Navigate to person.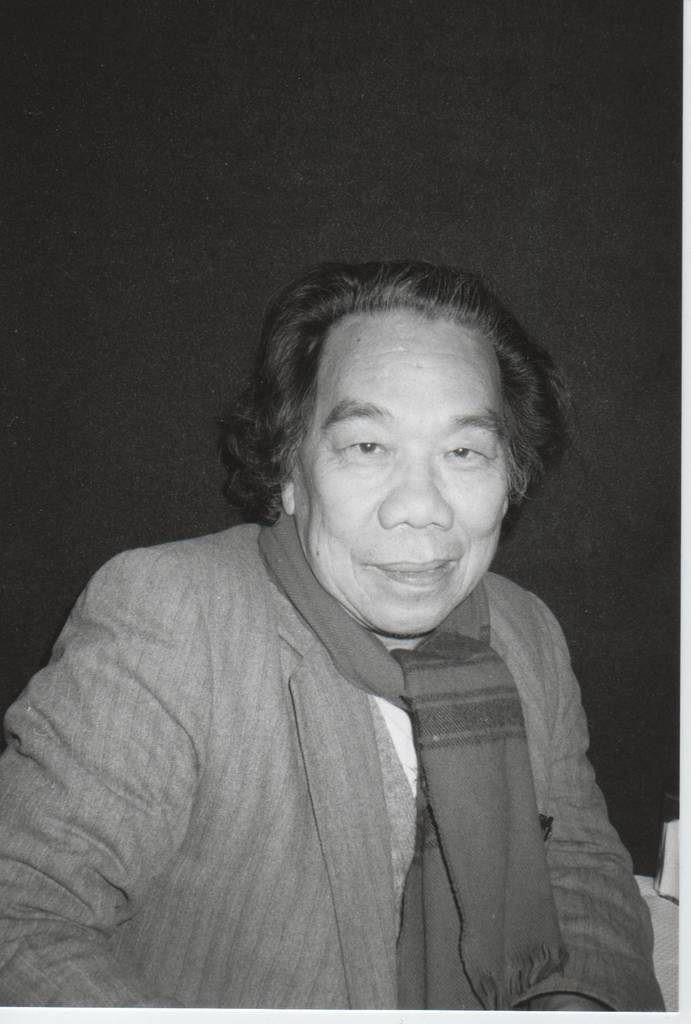
Navigation target: (x1=13, y1=218, x2=690, y2=1023).
